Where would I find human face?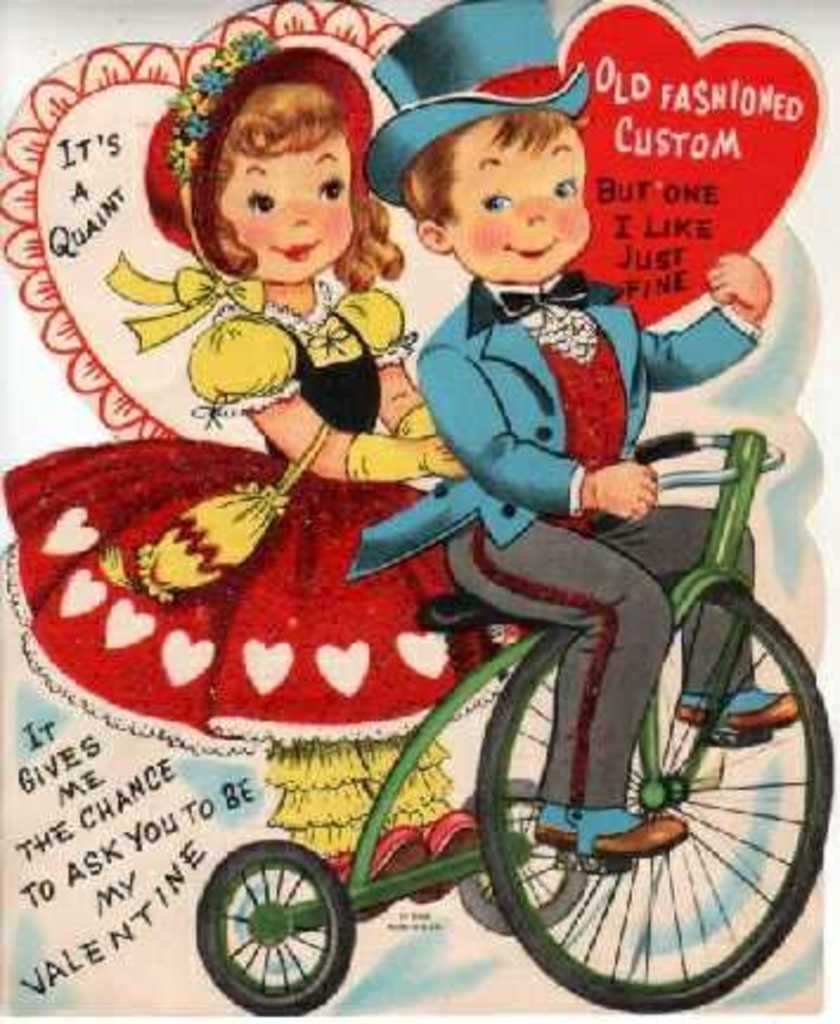
At rect(442, 116, 589, 277).
